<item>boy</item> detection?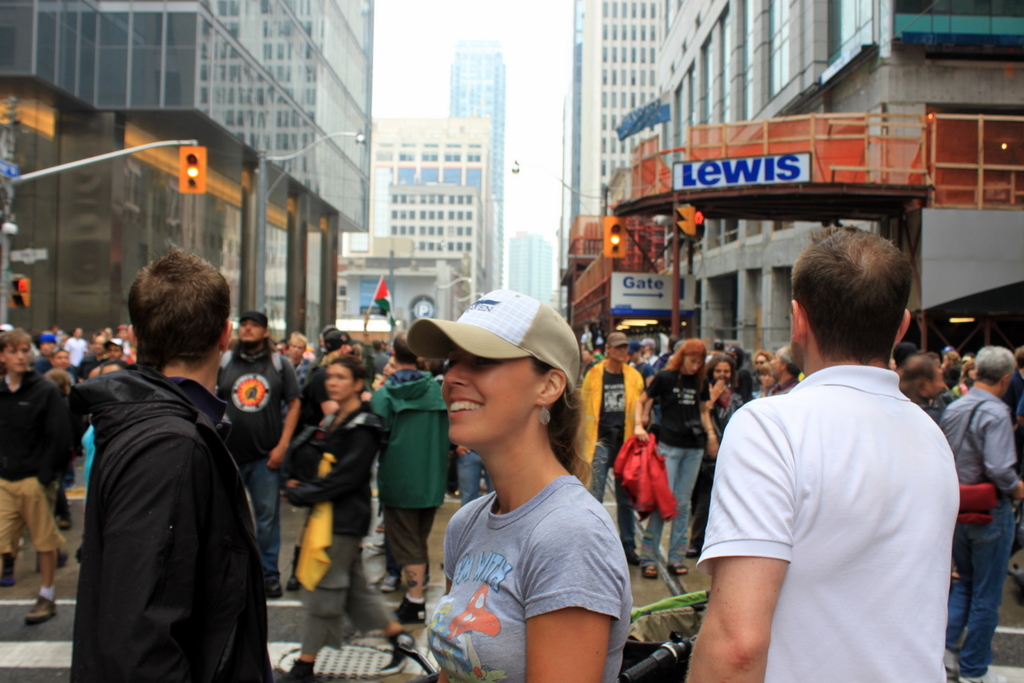
crop(0, 330, 66, 623)
